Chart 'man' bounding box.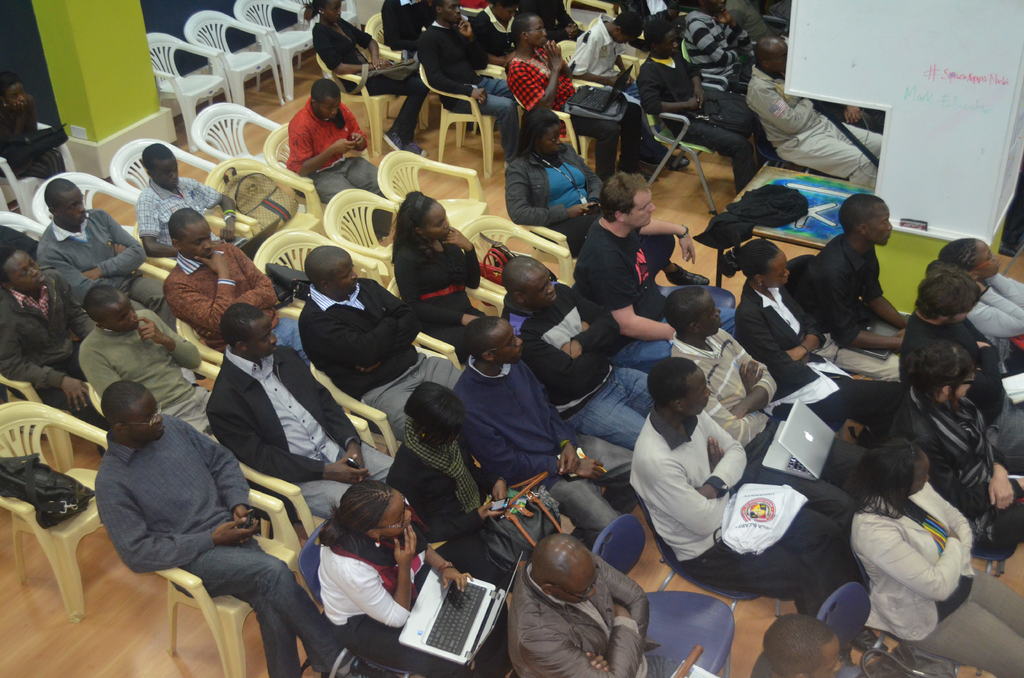
Charted: [x1=163, y1=205, x2=314, y2=365].
